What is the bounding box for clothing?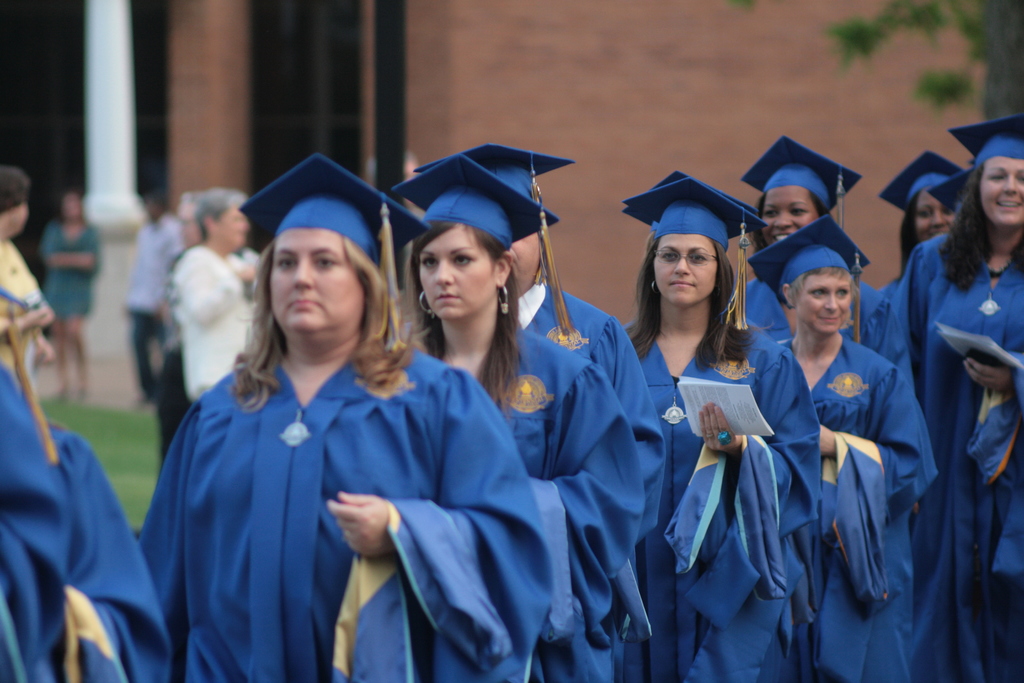
[left=406, top=324, right=668, bottom=682].
